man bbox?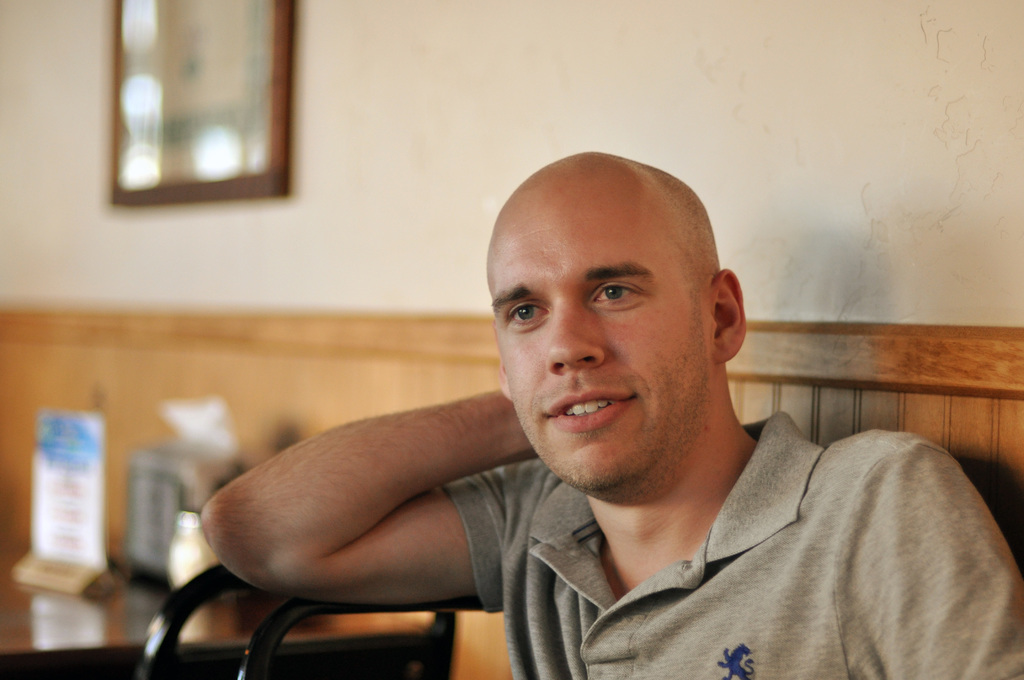
154/163/1023/668
